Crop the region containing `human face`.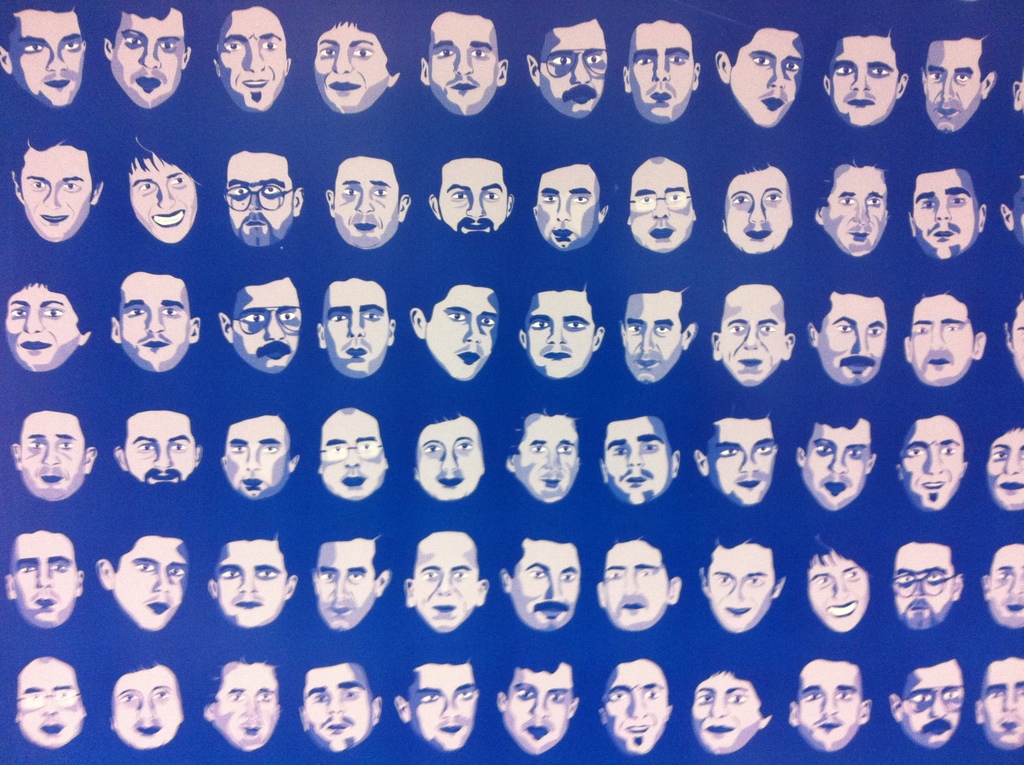
Crop region: rect(931, 36, 979, 131).
